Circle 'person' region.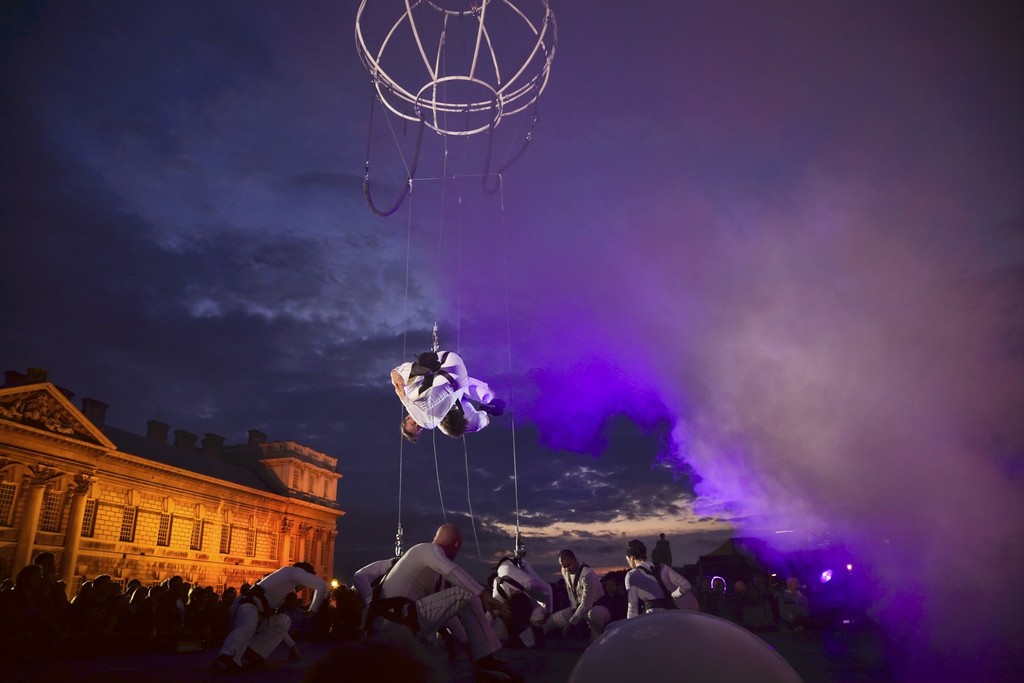
Region: [620,552,682,645].
